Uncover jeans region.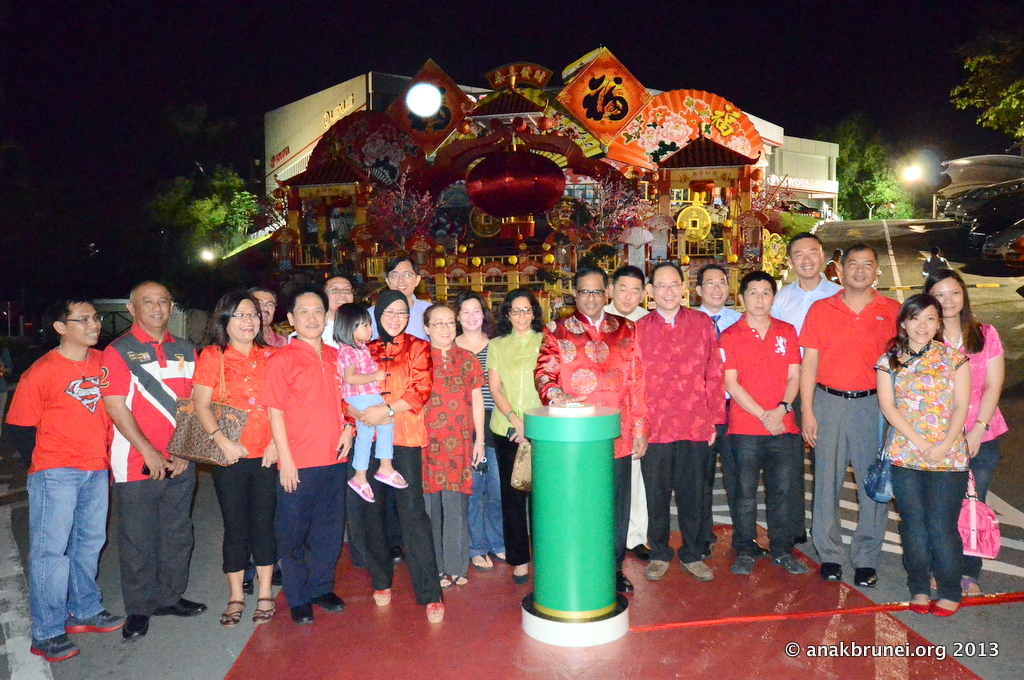
Uncovered: 468,442,504,557.
